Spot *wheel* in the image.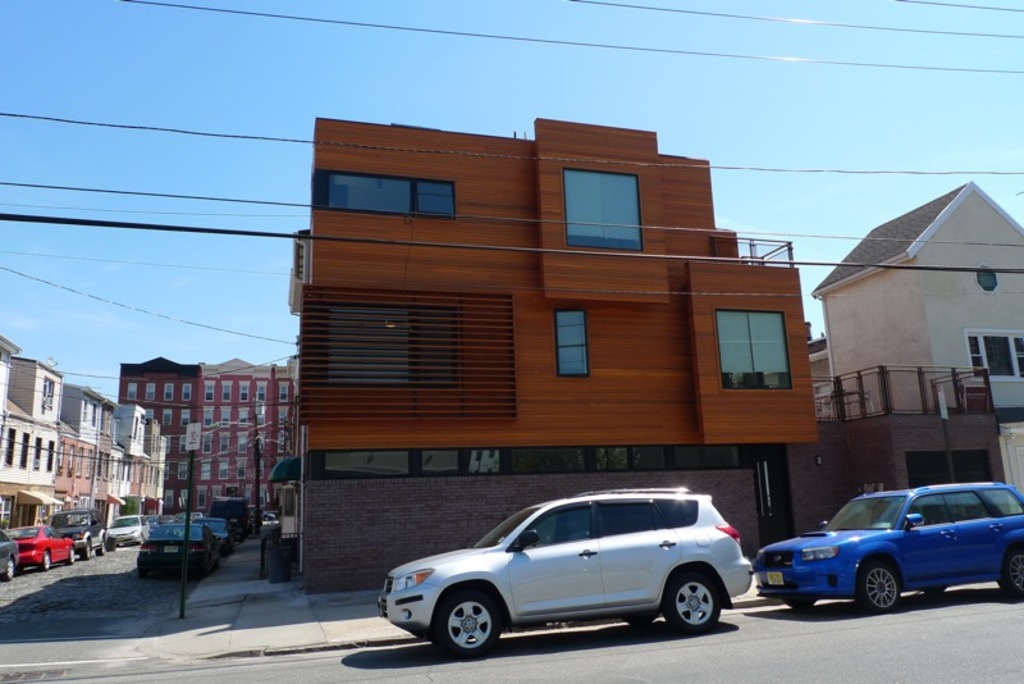
*wheel* found at [x1=83, y1=538, x2=92, y2=562].
